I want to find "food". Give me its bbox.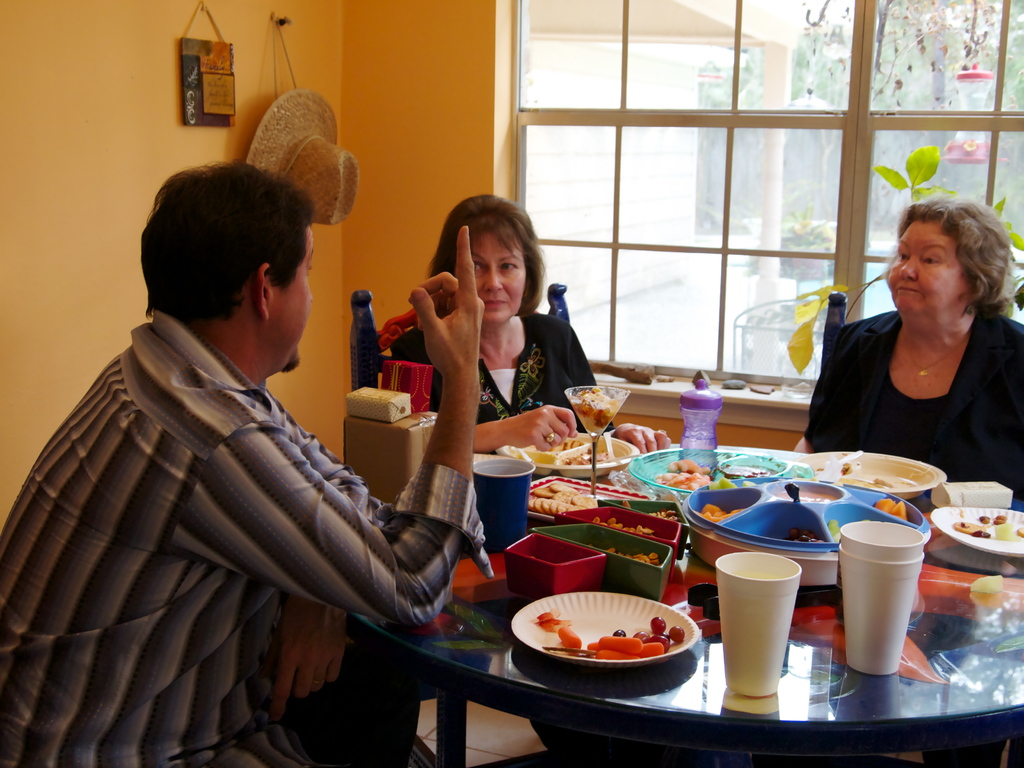
BBox(524, 486, 593, 516).
